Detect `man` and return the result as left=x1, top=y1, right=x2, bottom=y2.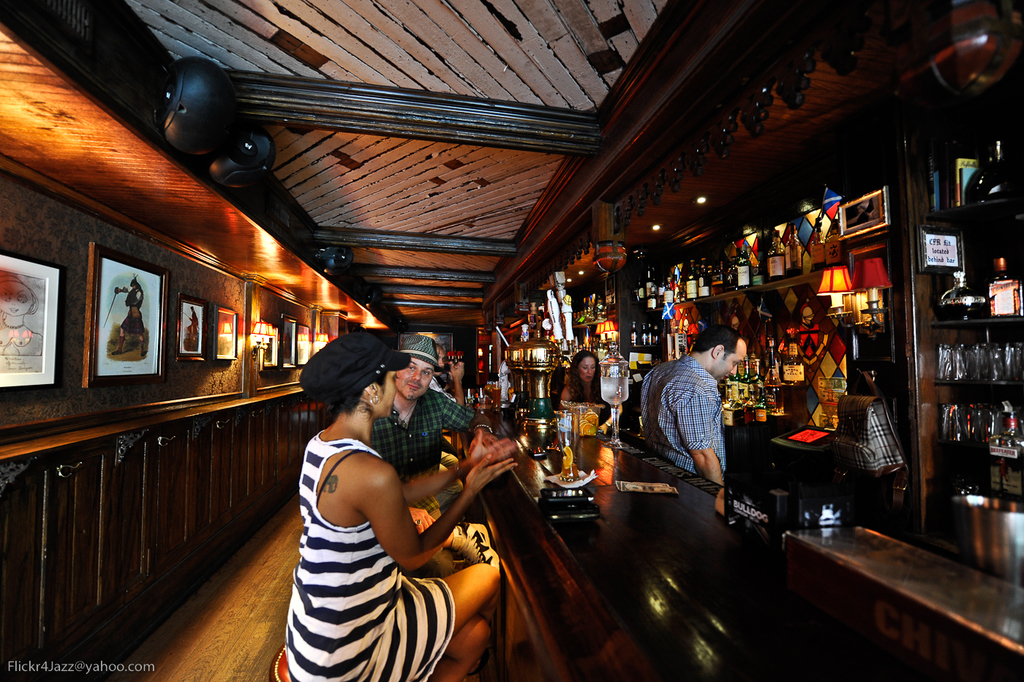
left=363, top=335, right=476, bottom=524.
